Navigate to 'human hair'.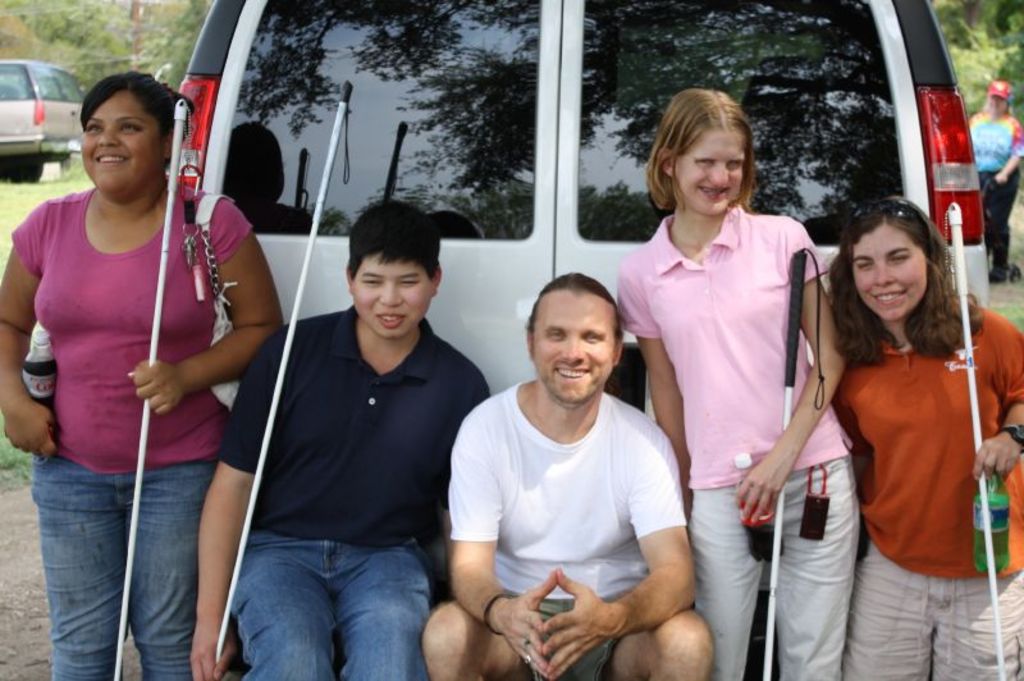
Navigation target: 77,68,196,155.
